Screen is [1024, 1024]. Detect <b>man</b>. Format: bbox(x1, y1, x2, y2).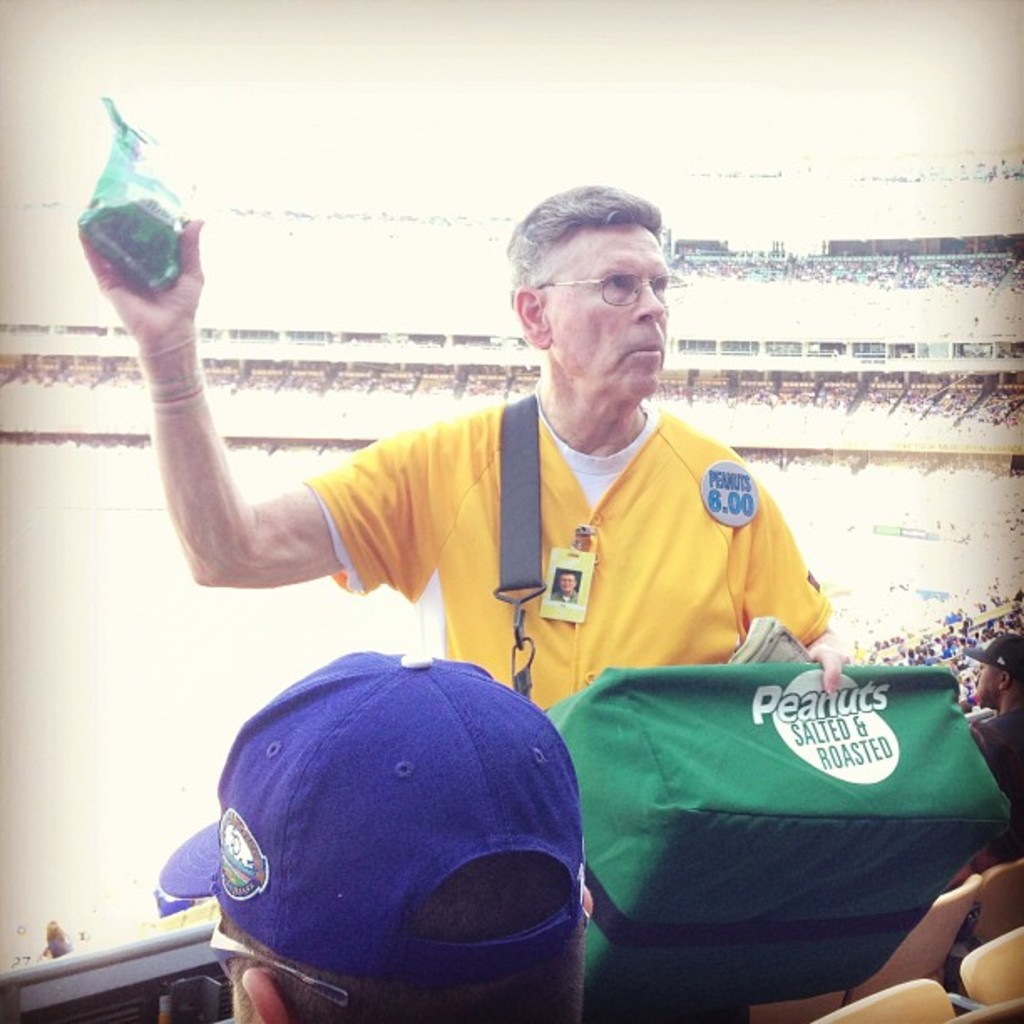
bbox(151, 634, 596, 1022).
